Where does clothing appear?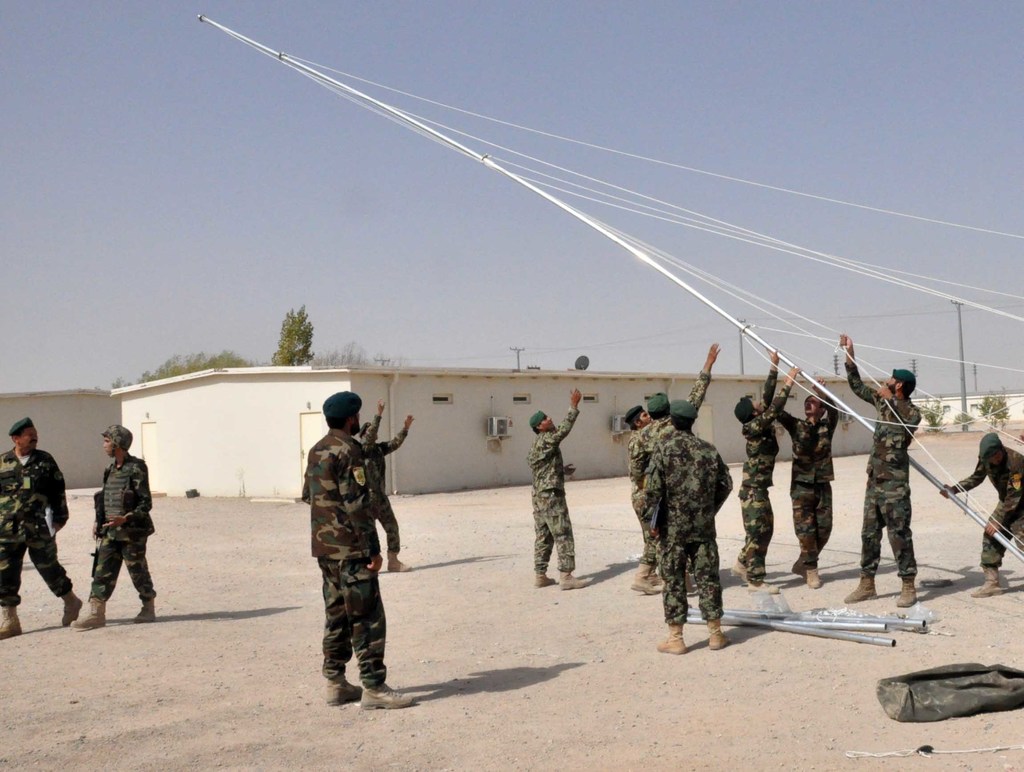
Appears at (x1=945, y1=439, x2=1023, y2=563).
